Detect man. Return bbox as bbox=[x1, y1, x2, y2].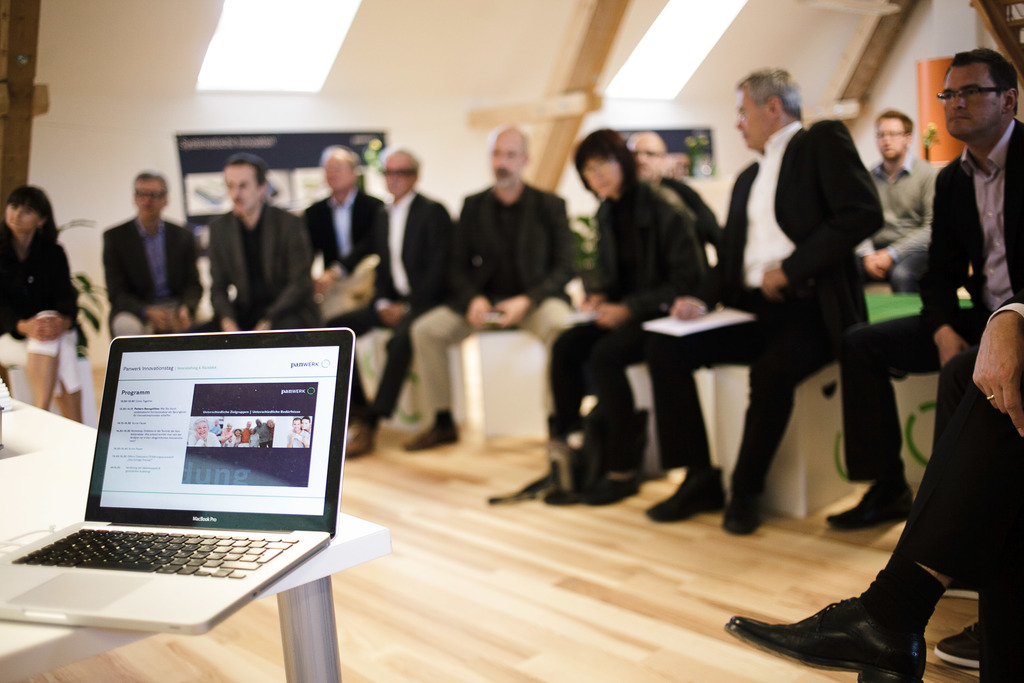
bbox=[593, 64, 897, 518].
